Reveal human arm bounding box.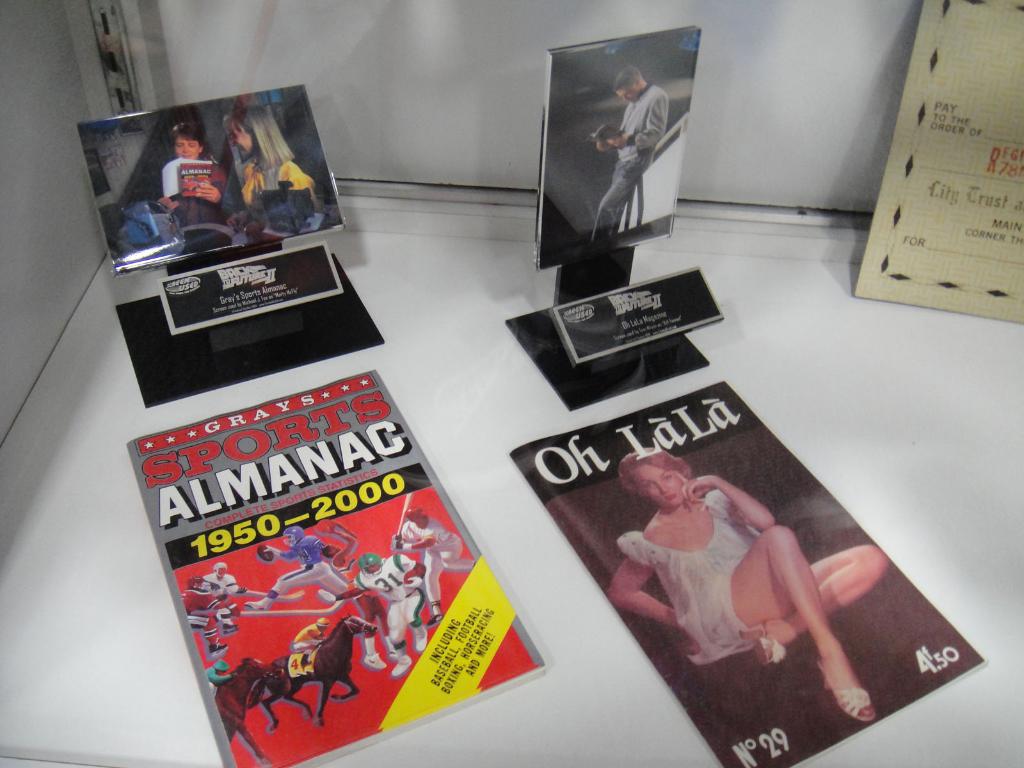
Revealed: BBox(308, 624, 326, 640).
